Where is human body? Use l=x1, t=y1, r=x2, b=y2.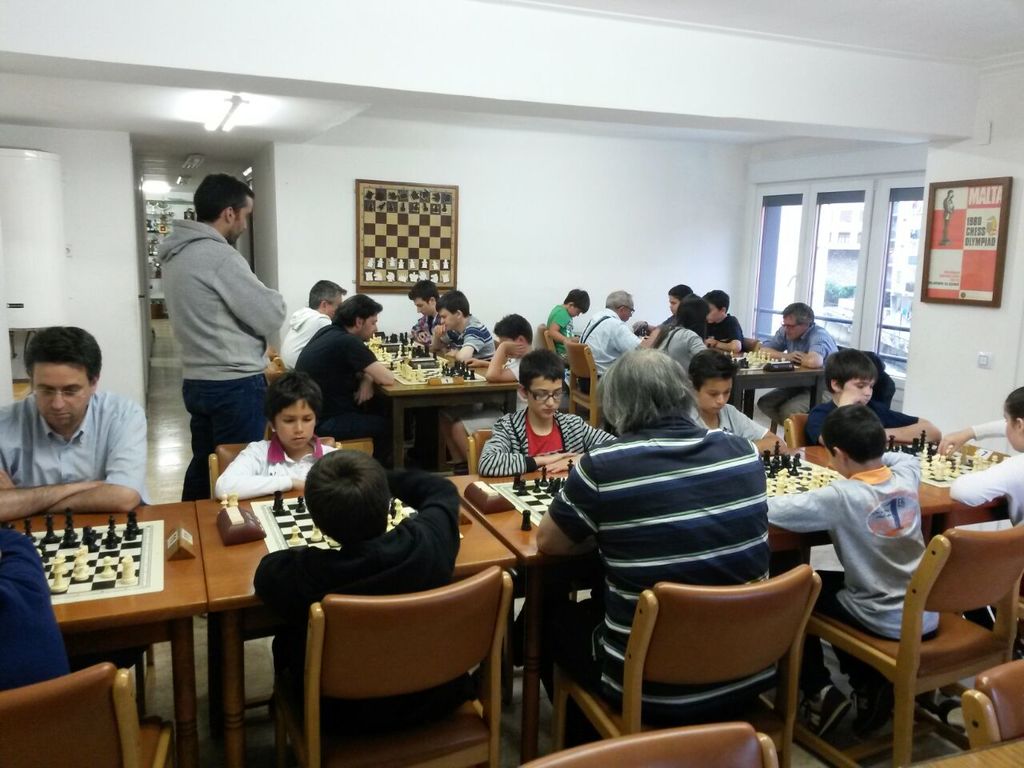
l=658, t=282, r=691, b=342.
